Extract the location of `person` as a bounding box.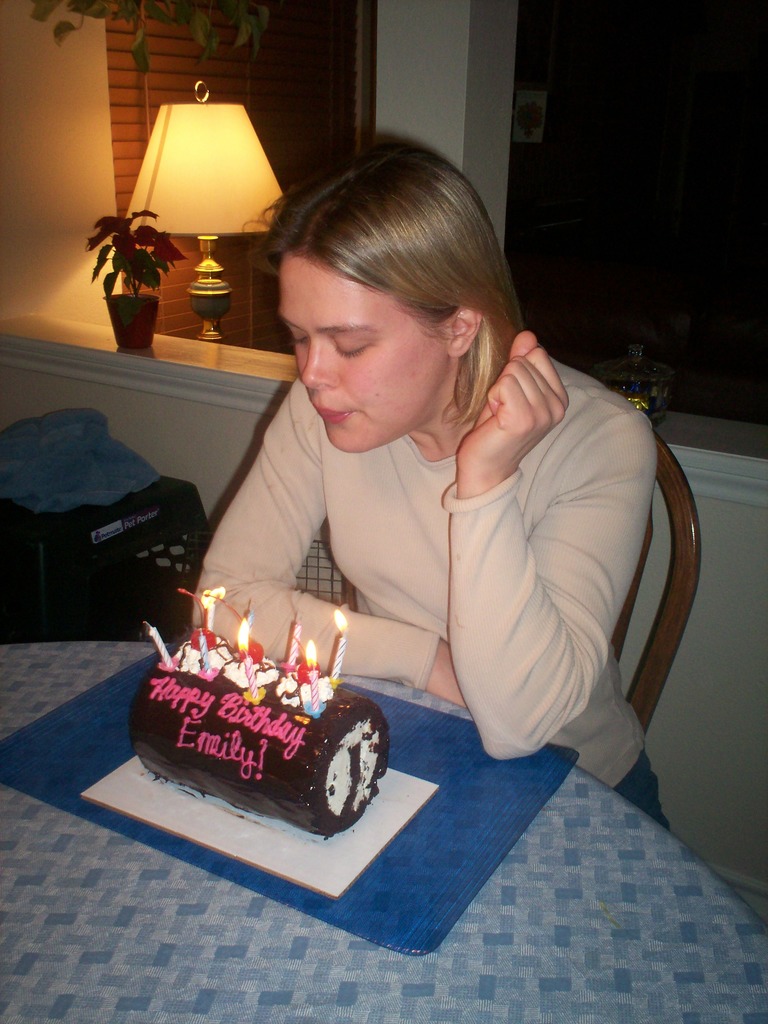
[left=188, top=145, right=639, bottom=881].
